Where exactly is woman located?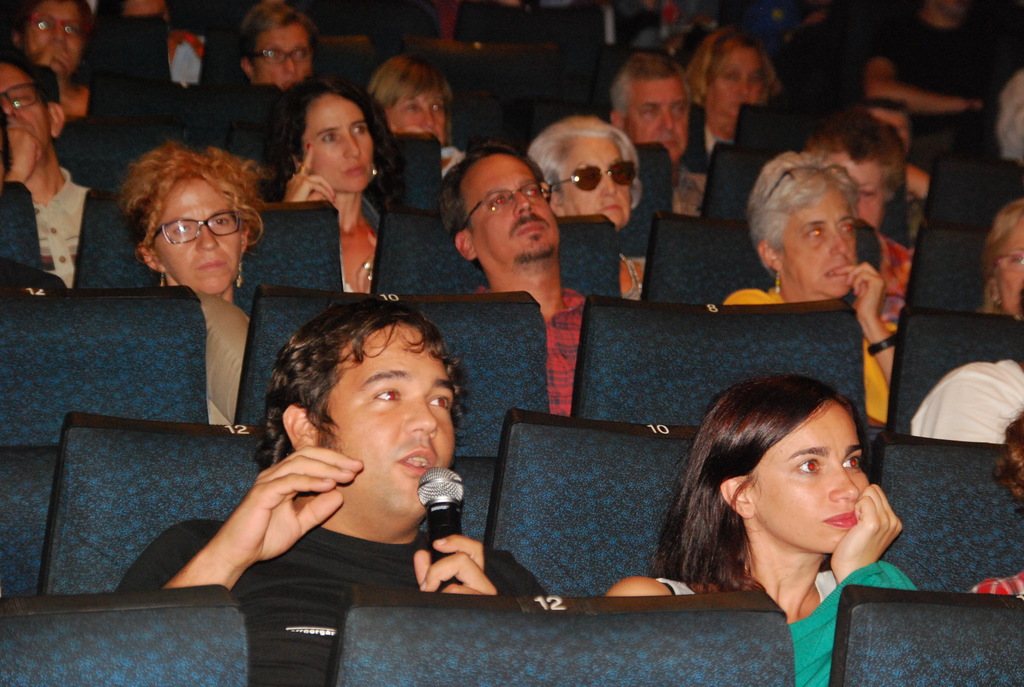
Its bounding box is 971/410/1023/593.
